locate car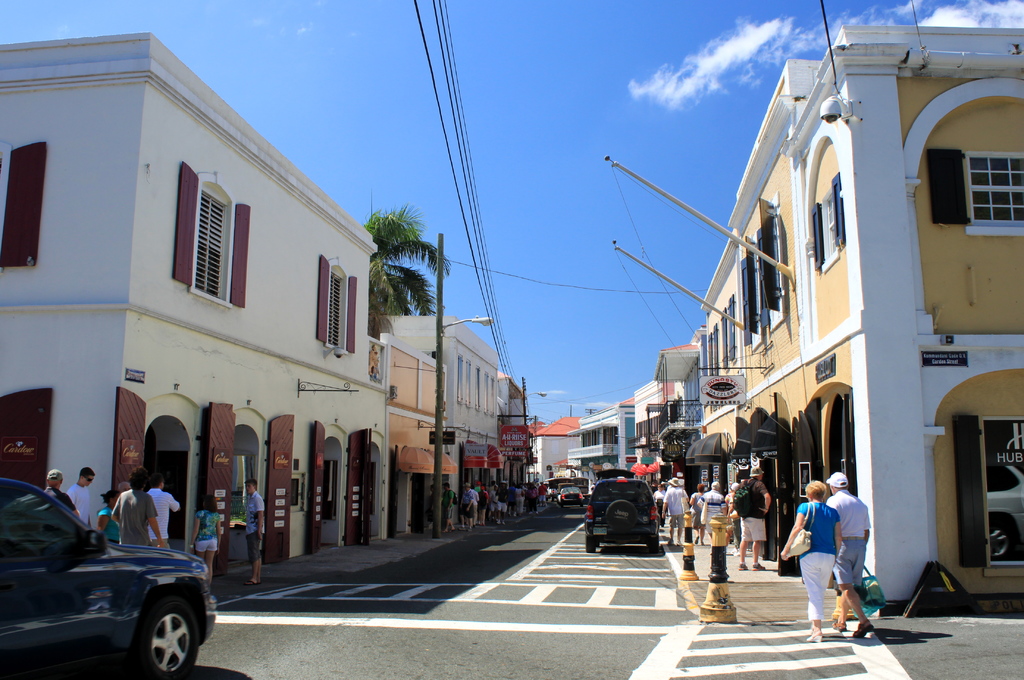
locate(0, 502, 205, 675)
